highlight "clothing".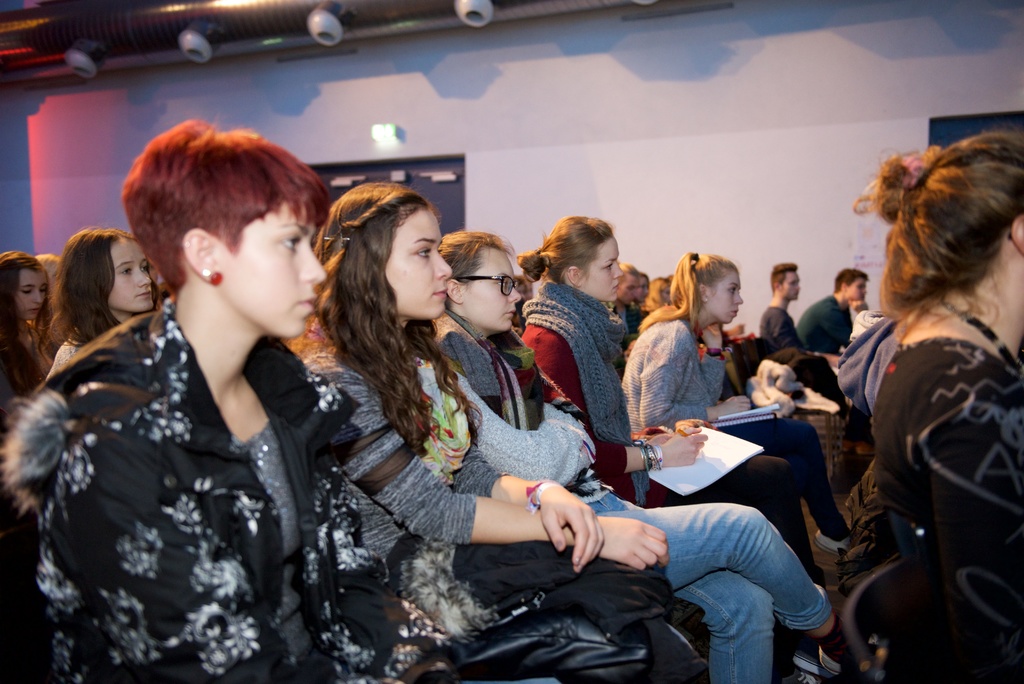
Highlighted region: Rect(612, 301, 863, 552).
